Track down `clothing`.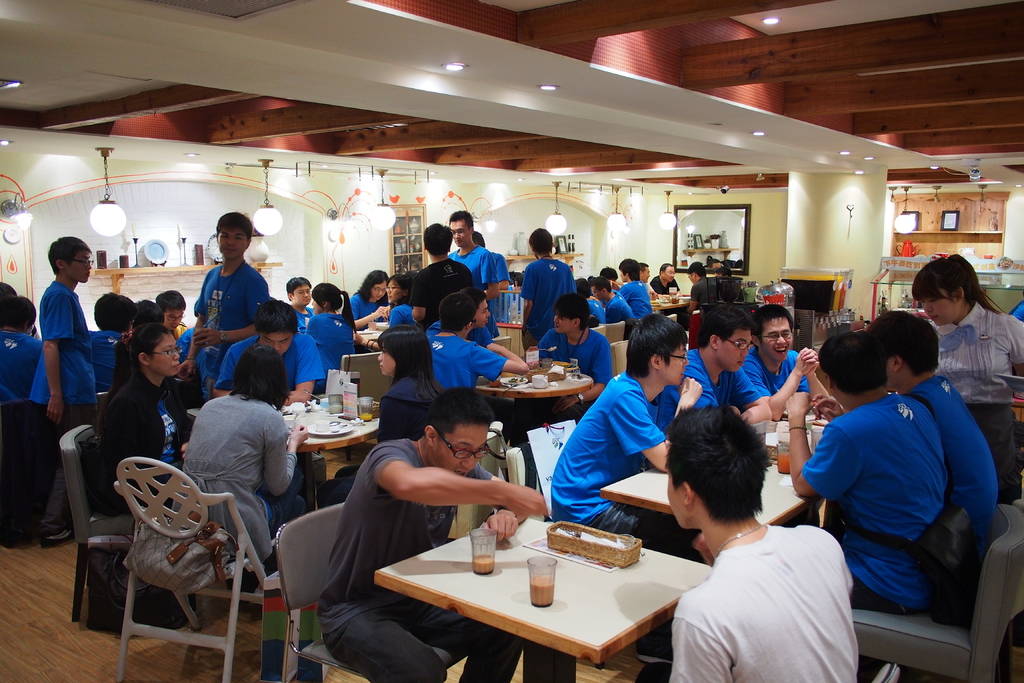
Tracked to [292, 312, 311, 334].
